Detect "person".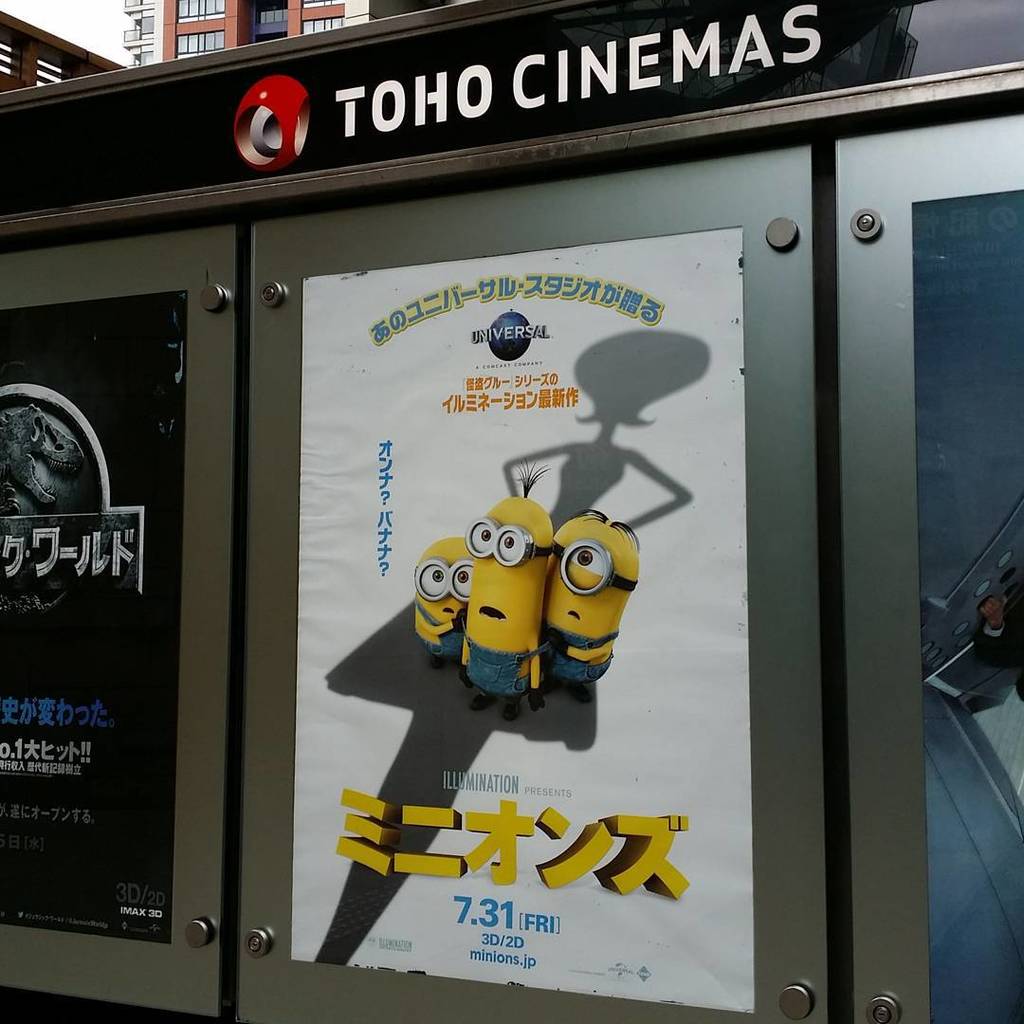
Detected at detection(311, 326, 713, 968).
